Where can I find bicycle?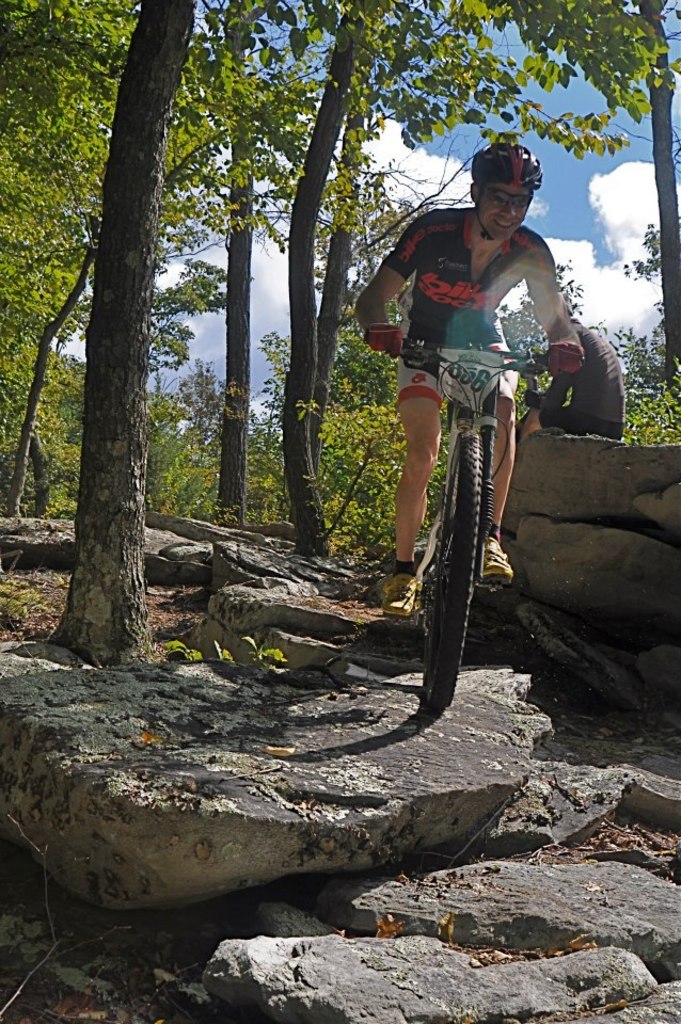
You can find it at [x1=377, y1=318, x2=548, y2=727].
